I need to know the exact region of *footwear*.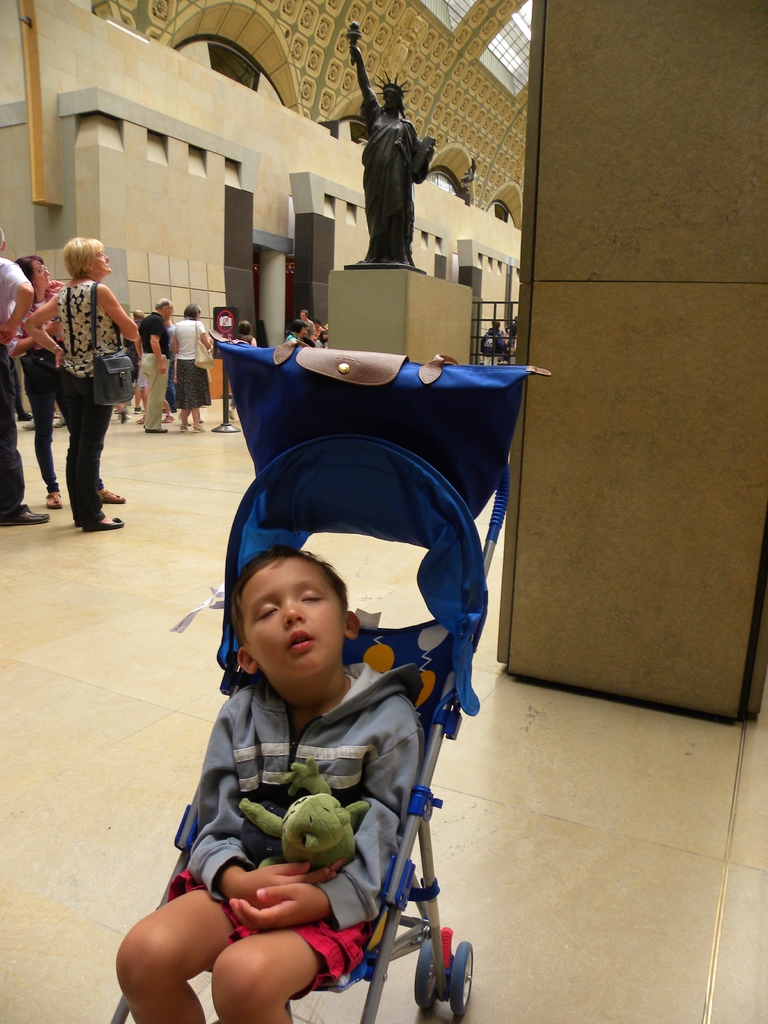
Region: Rect(36, 497, 69, 509).
